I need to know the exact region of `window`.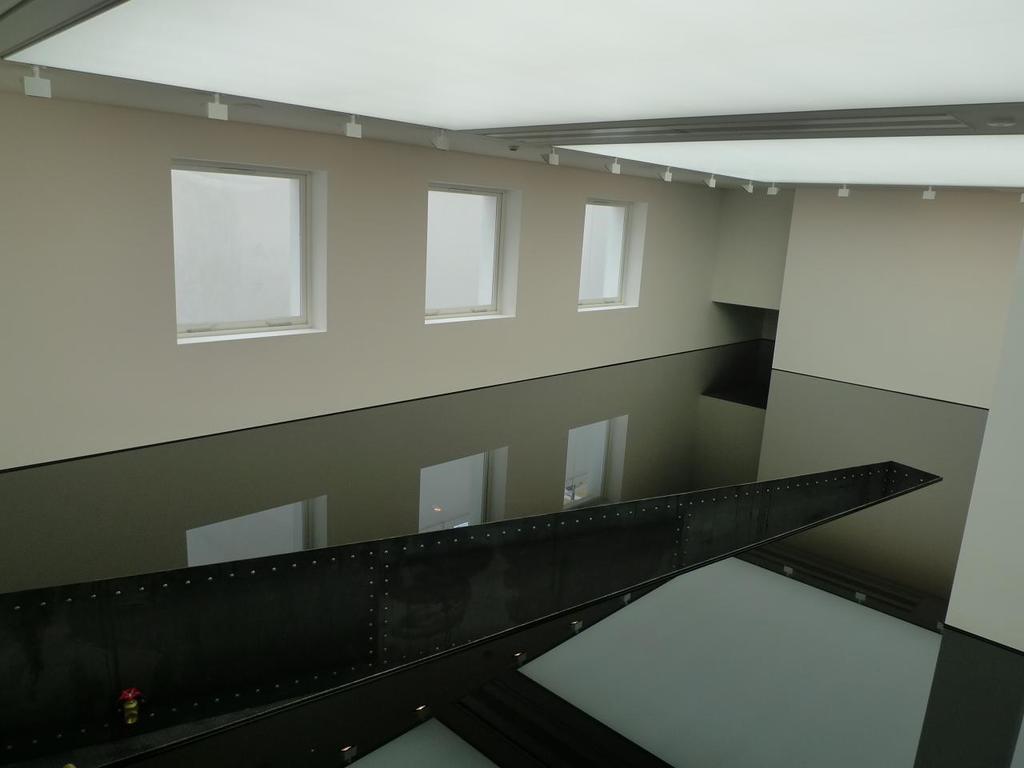
Region: <region>421, 453, 491, 531</region>.
